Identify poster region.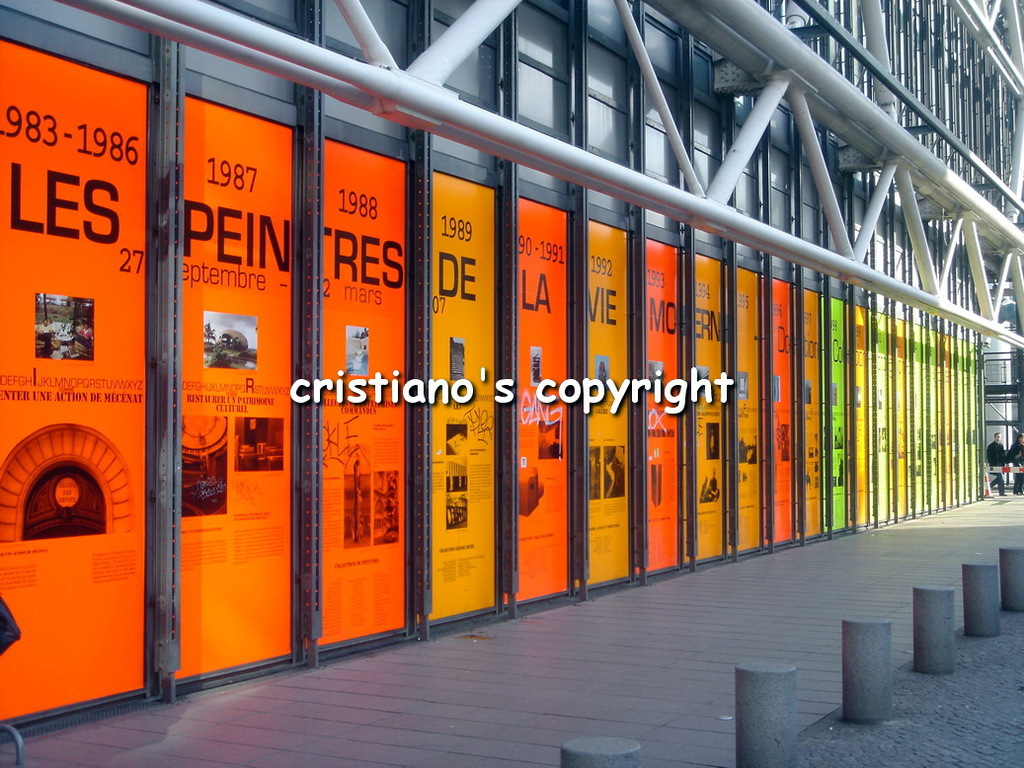
Region: <box>737,271,762,553</box>.
